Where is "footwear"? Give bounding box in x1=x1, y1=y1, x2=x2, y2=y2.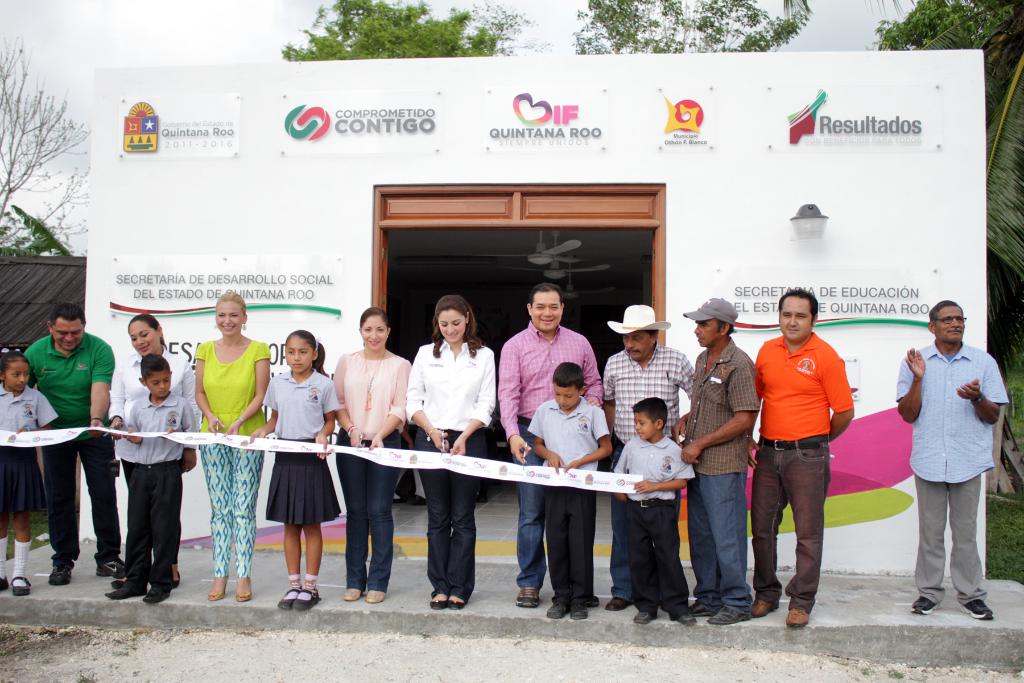
x1=369, y1=589, x2=385, y2=604.
